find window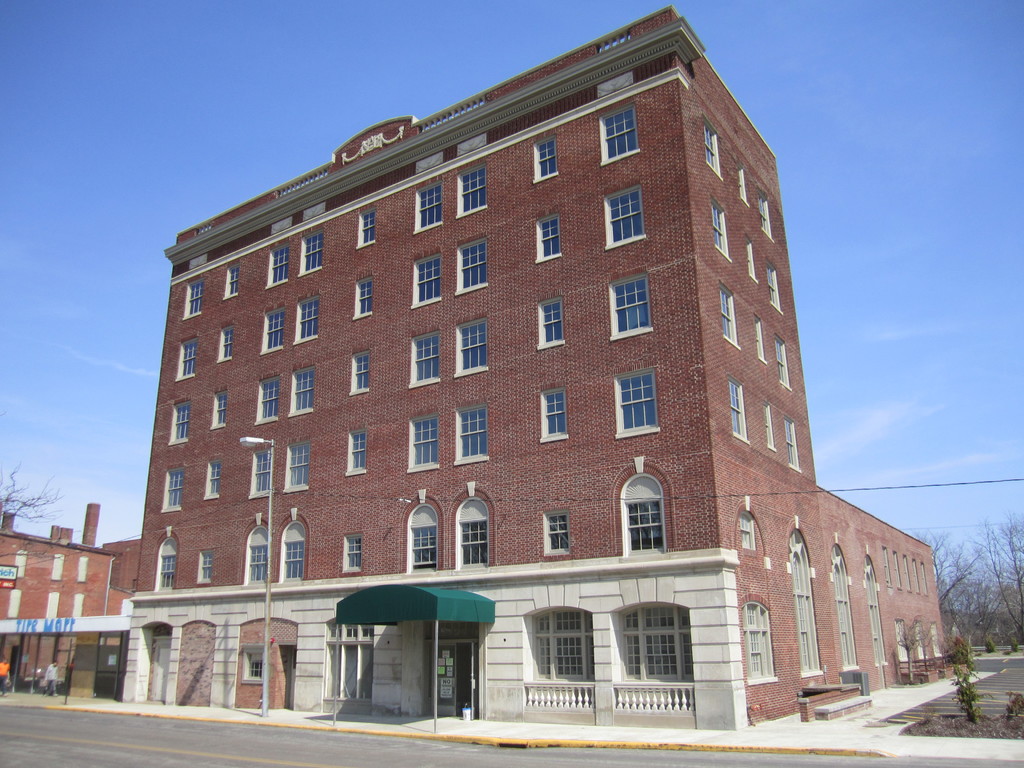
248:541:276:586
